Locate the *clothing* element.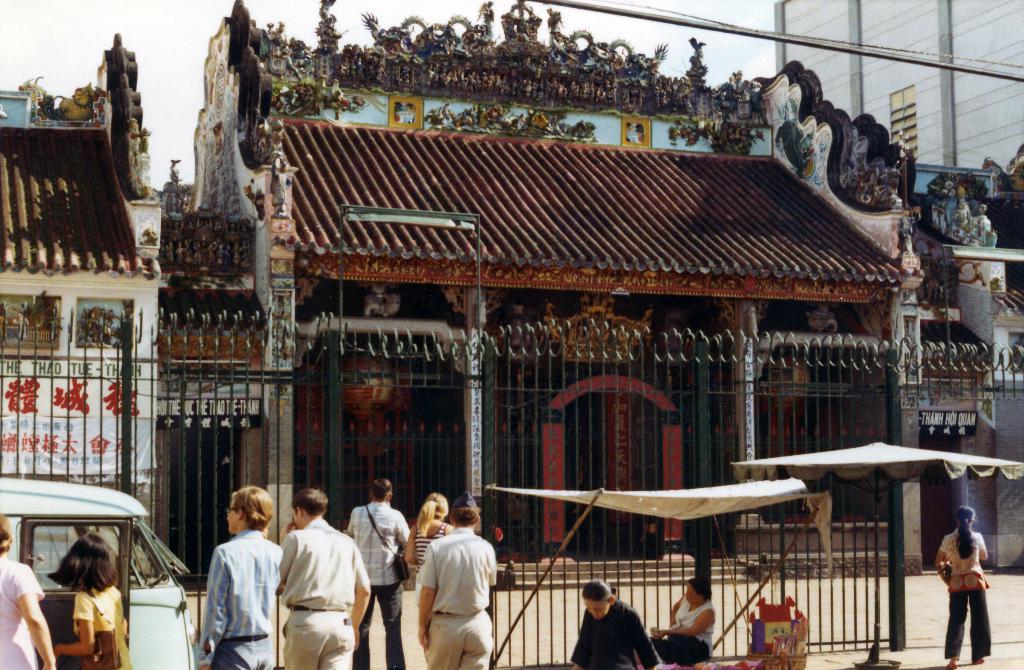
Element bbox: x1=191 y1=516 x2=269 y2=669.
